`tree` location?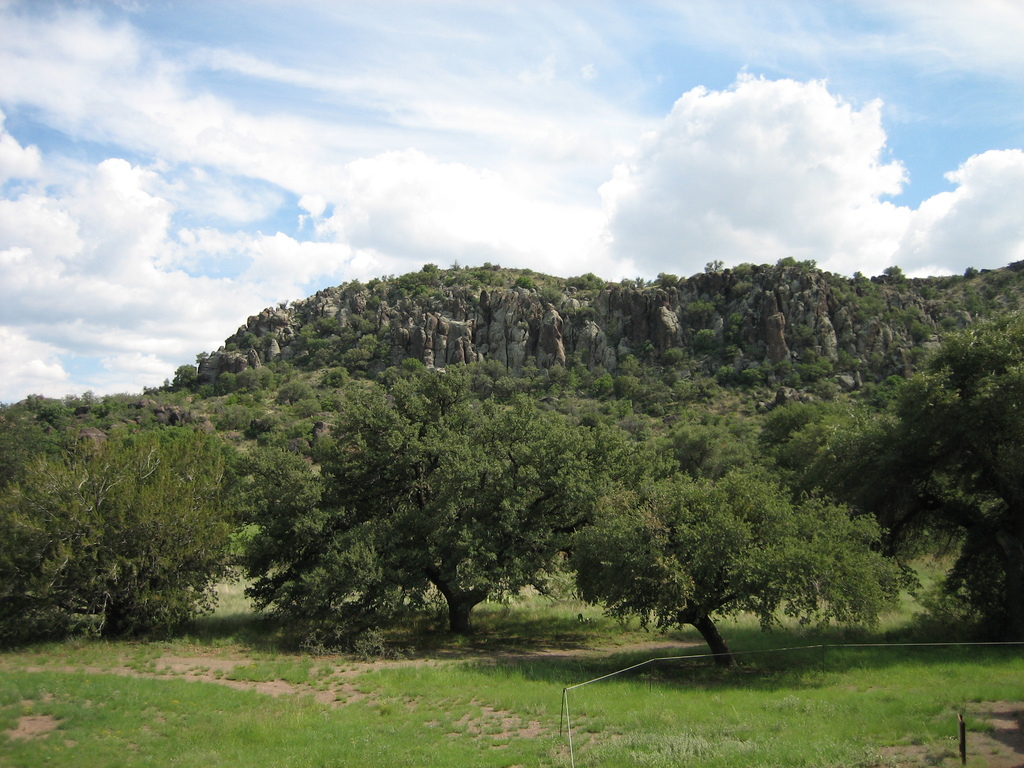
30,371,243,643
